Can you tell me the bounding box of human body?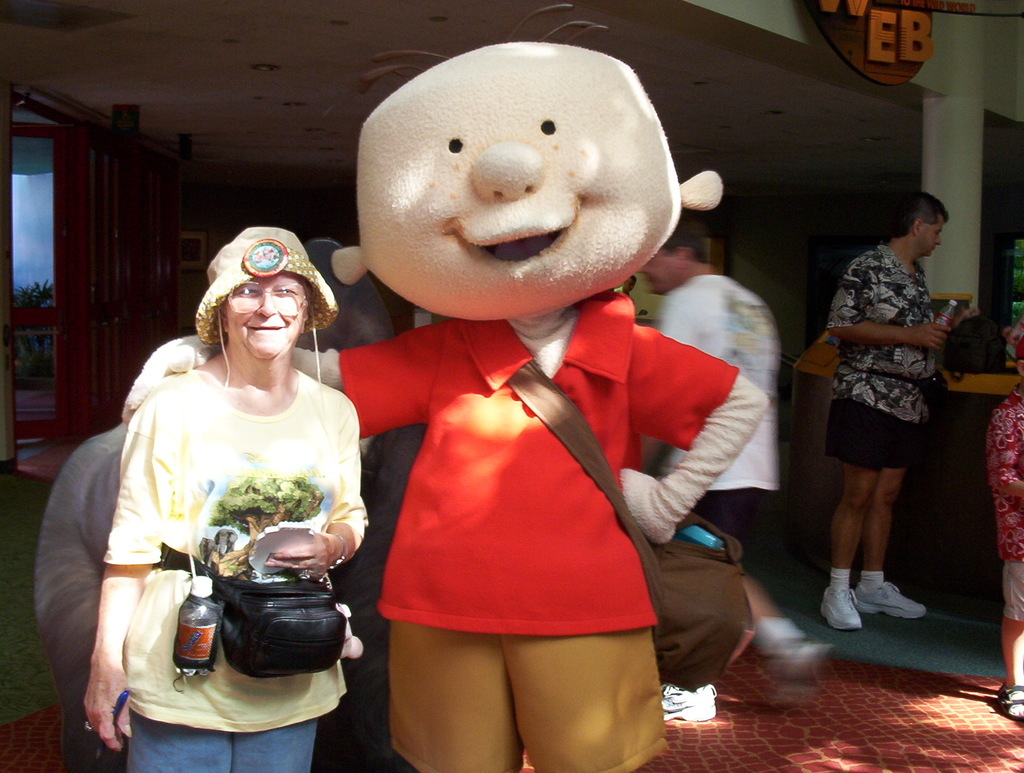
x1=82, y1=223, x2=369, y2=772.
